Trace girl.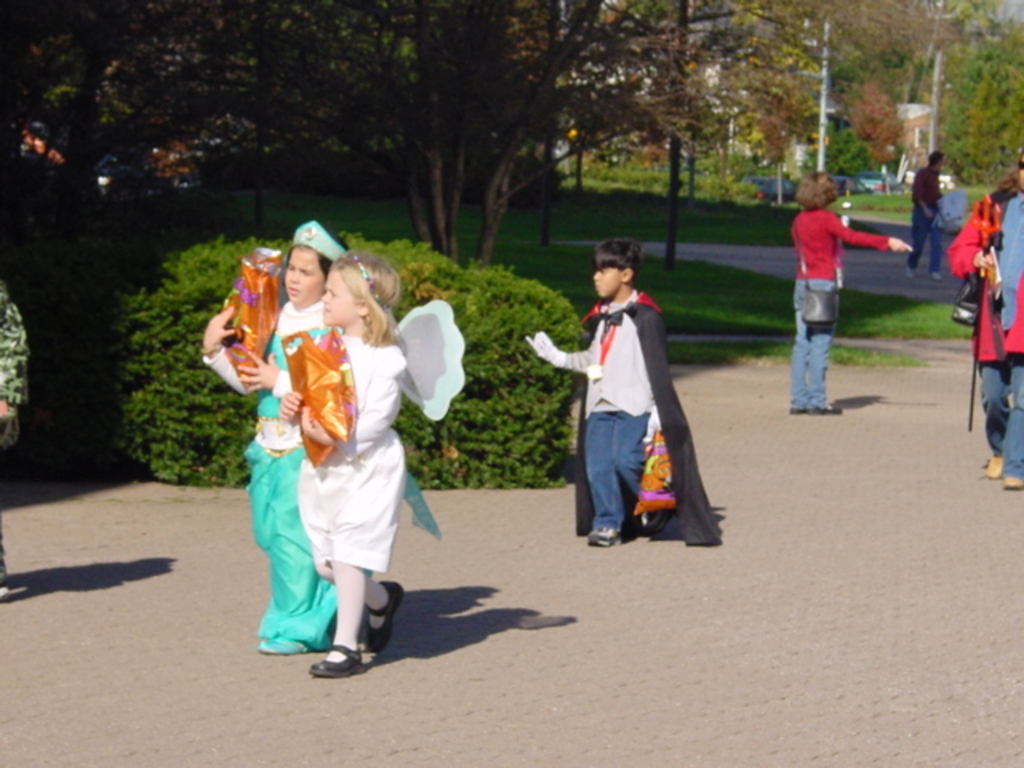
Traced to detection(274, 253, 461, 678).
